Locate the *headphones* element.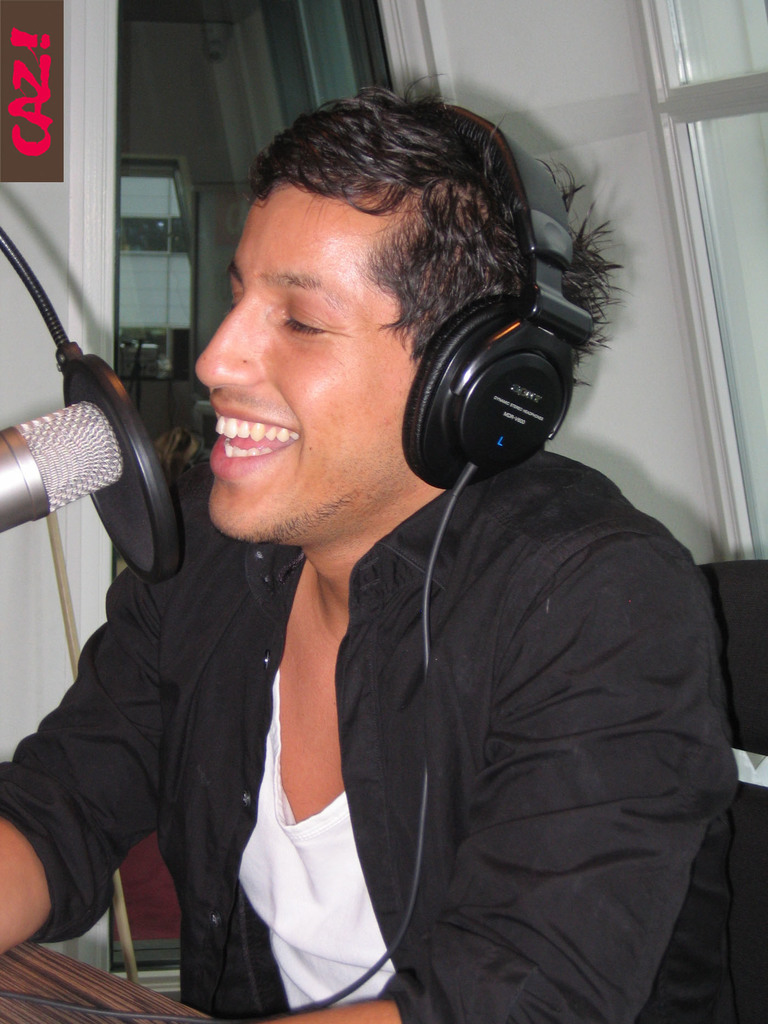
Element bbox: 387:244:571:472.
